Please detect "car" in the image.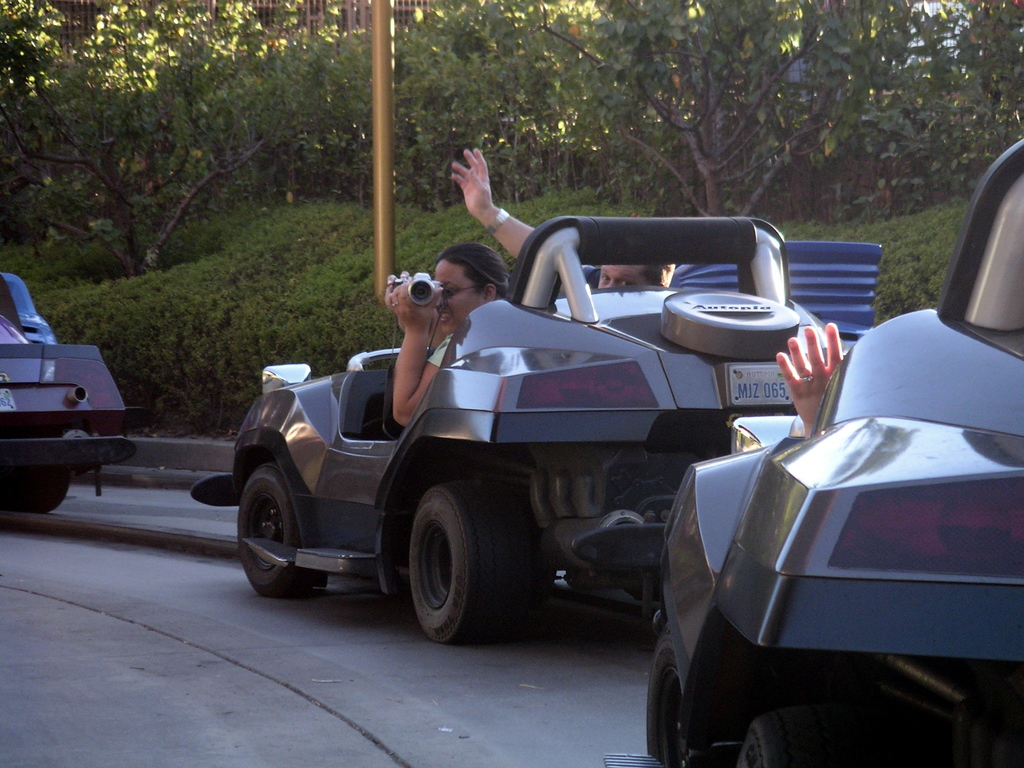
box=[0, 273, 133, 511].
